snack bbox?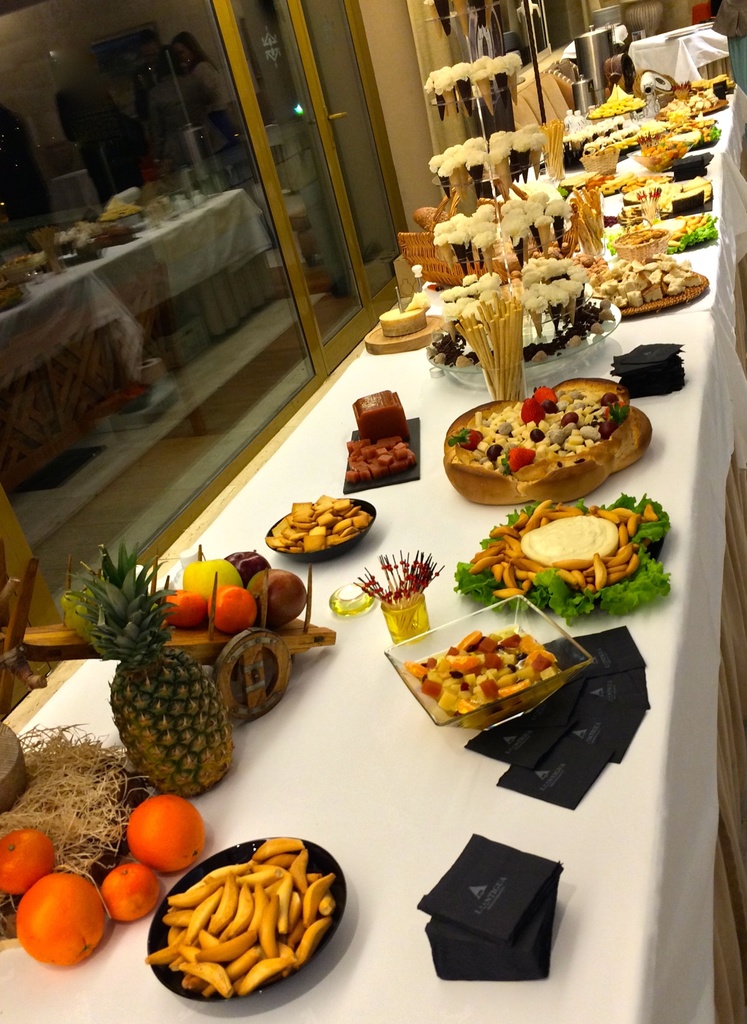
<region>597, 93, 638, 120</region>
